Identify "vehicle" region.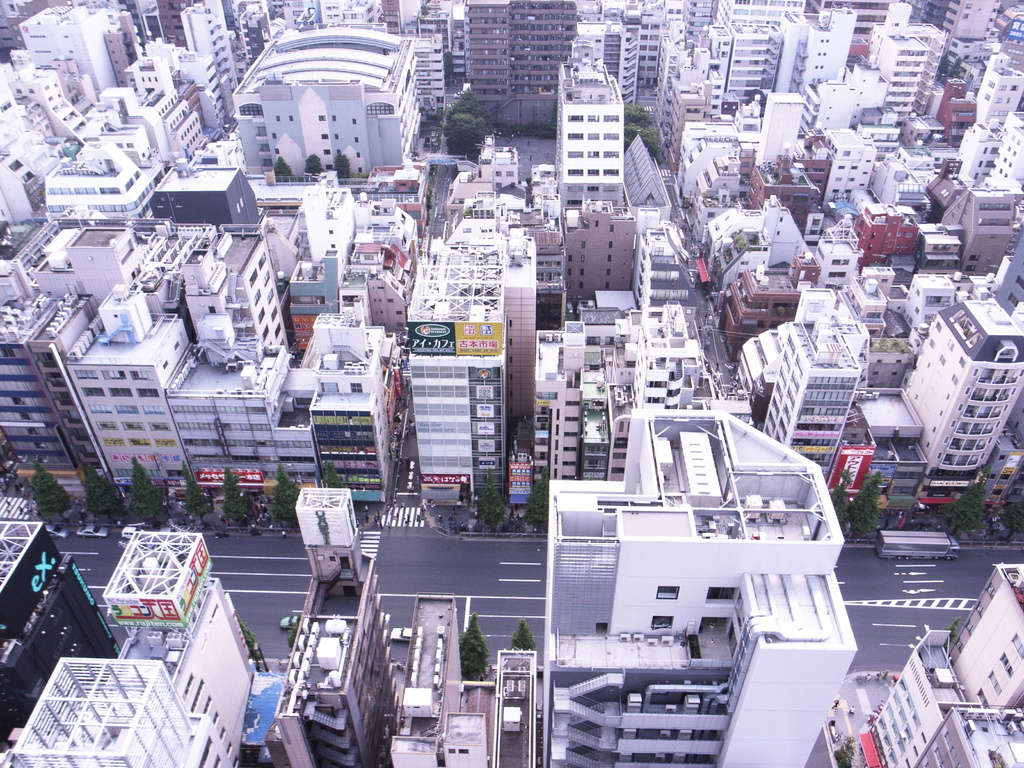
Region: x1=75, y1=525, x2=115, y2=540.
